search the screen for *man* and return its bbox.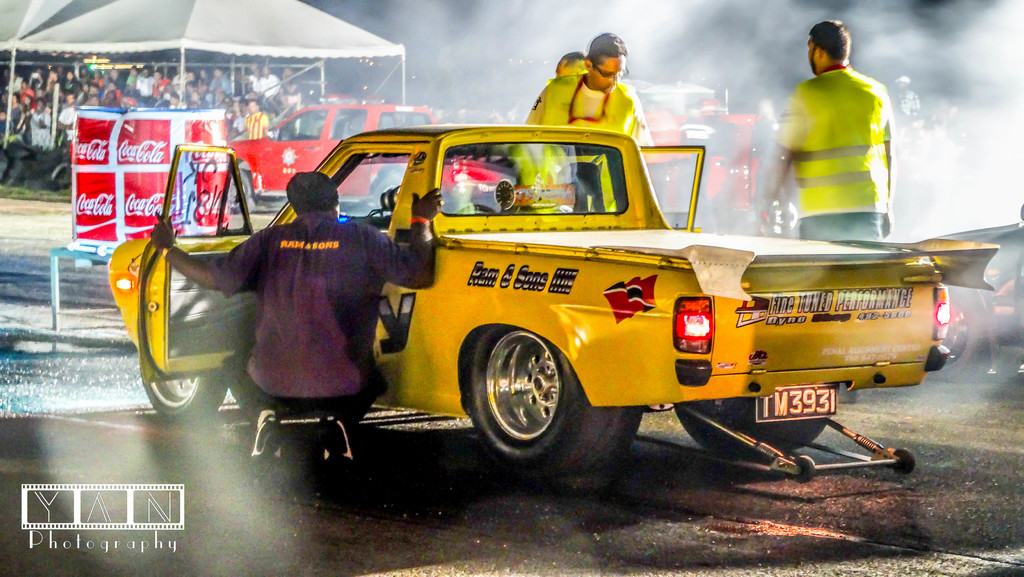
Found: left=49, top=71, right=68, bottom=88.
